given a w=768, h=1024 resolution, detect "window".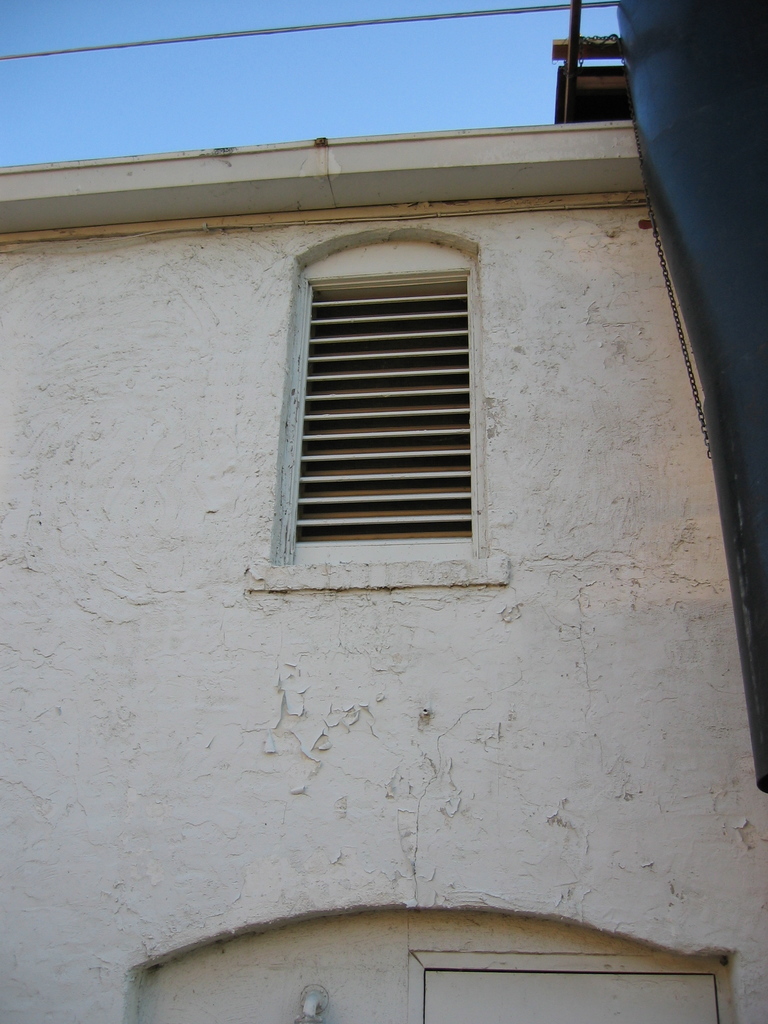
[left=295, top=279, right=468, bottom=554].
